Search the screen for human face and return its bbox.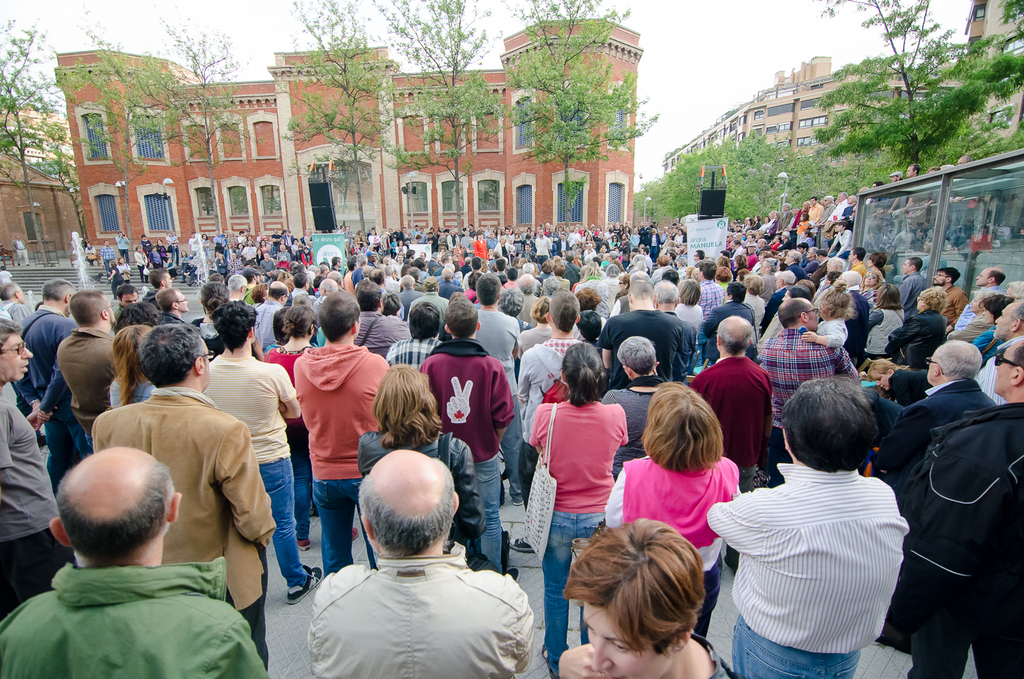
Found: {"x1": 4, "y1": 331, "x2": 32, "y2": 387}.
